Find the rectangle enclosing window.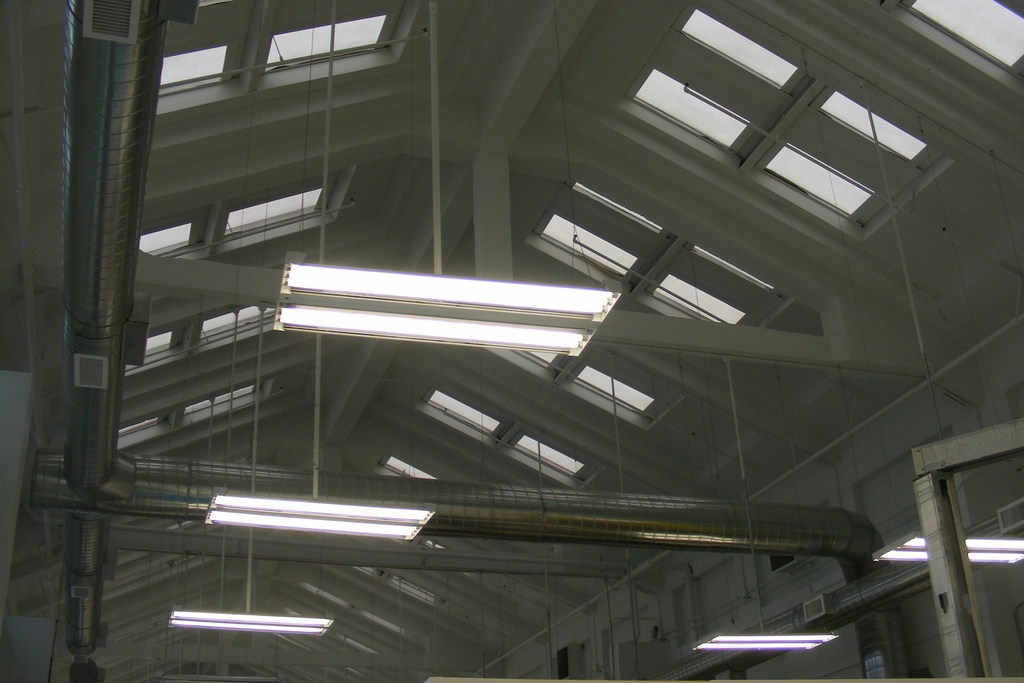
bbox(239, 7, 387, 64).
